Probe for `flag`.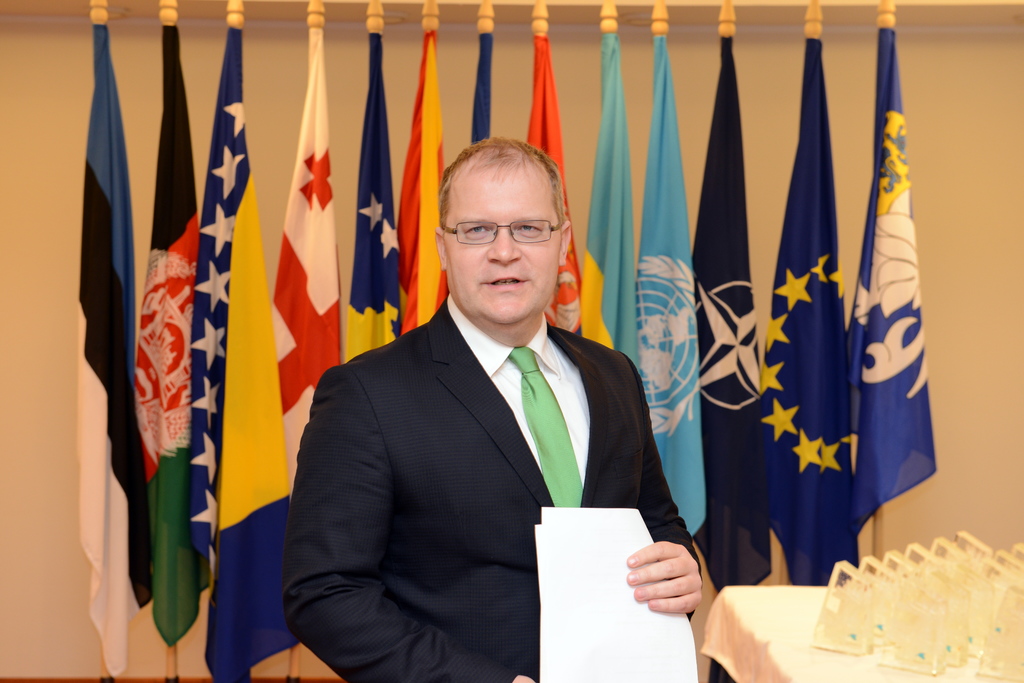
Probe result: x1=764 y1=41 x2=858 y2=586.
